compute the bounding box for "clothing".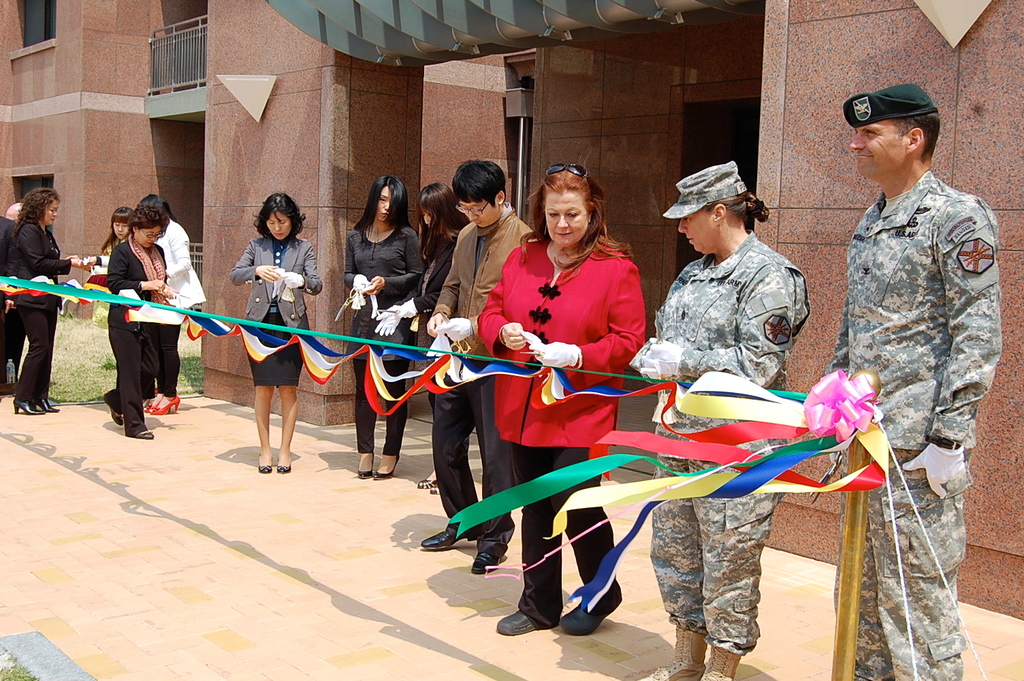
821, 170, 995, 678.
